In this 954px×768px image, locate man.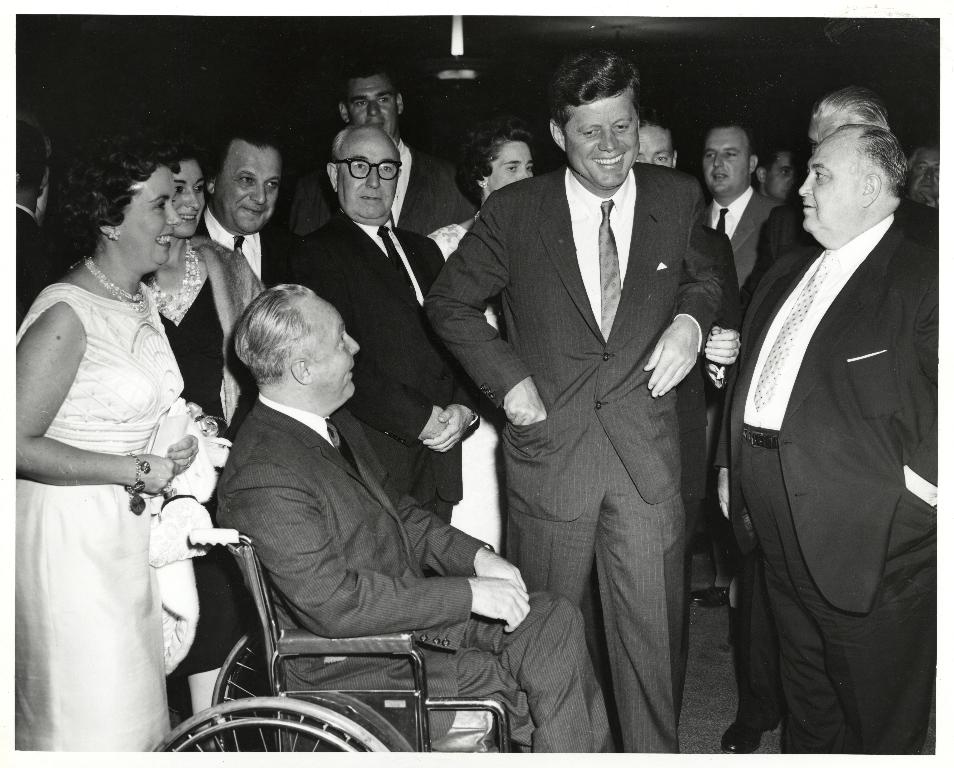
Bounding box: BBox(421, 55, 722, 753).
